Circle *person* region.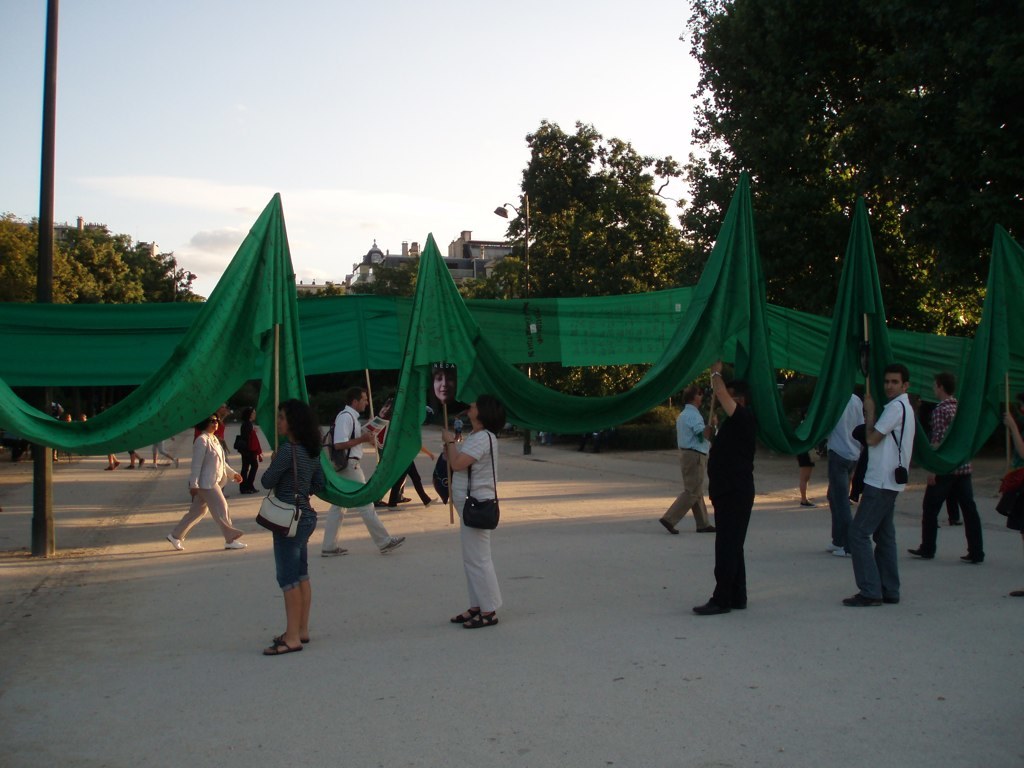
Region: 385:446:441:513.
